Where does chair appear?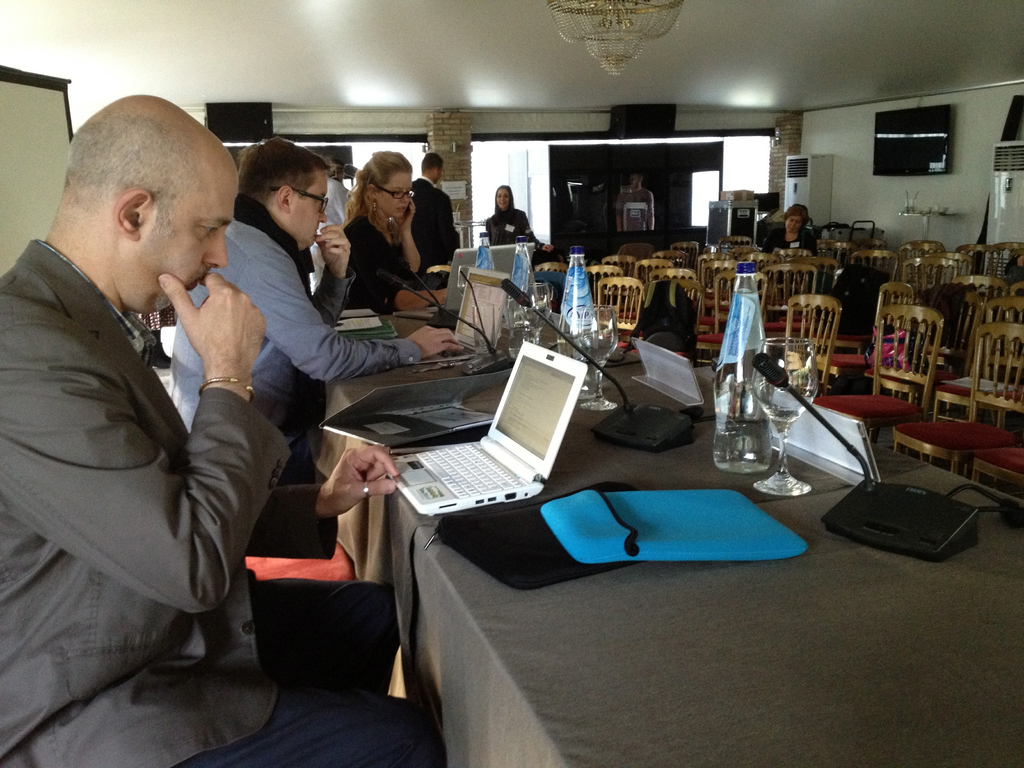
Appears at x1=973 y1=444 x2=1023 y2=500.
